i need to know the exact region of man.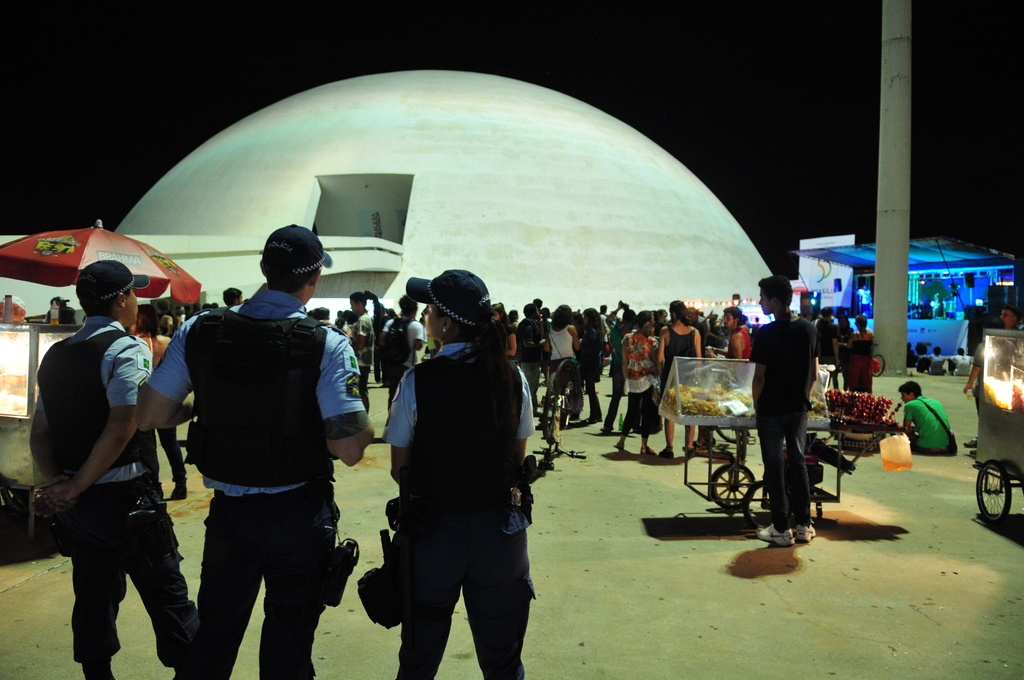
Region: bbox=[341, 296, 374, 416].
